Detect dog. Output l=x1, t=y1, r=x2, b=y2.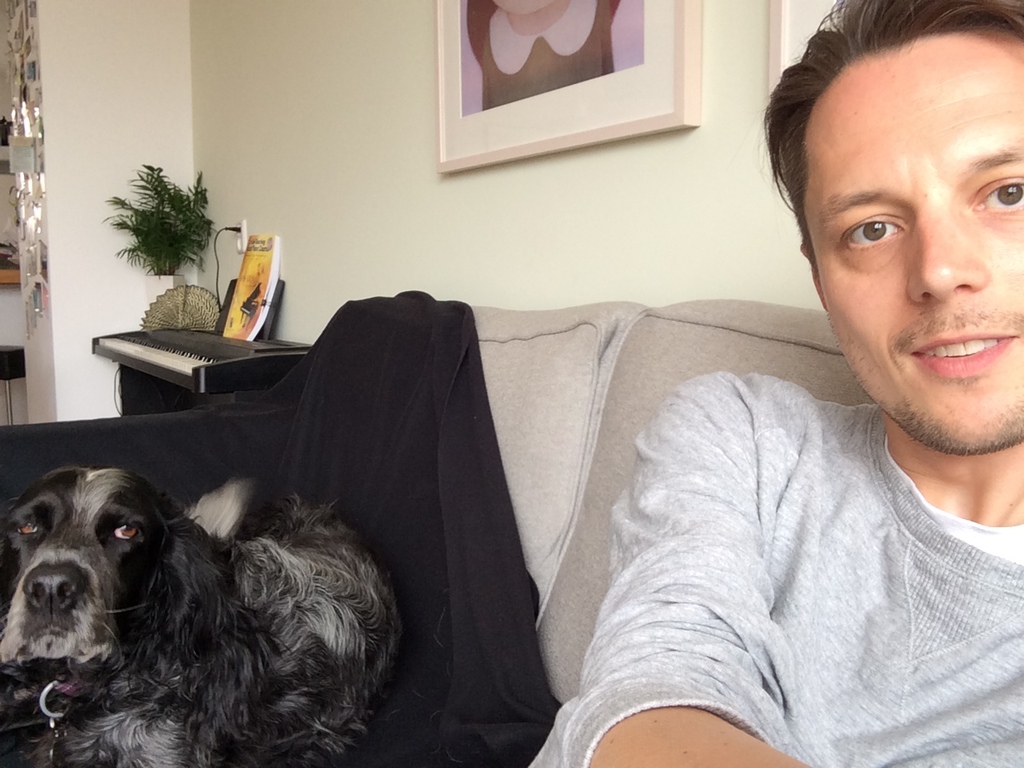
l=0, t=466, r=407, b=767.
